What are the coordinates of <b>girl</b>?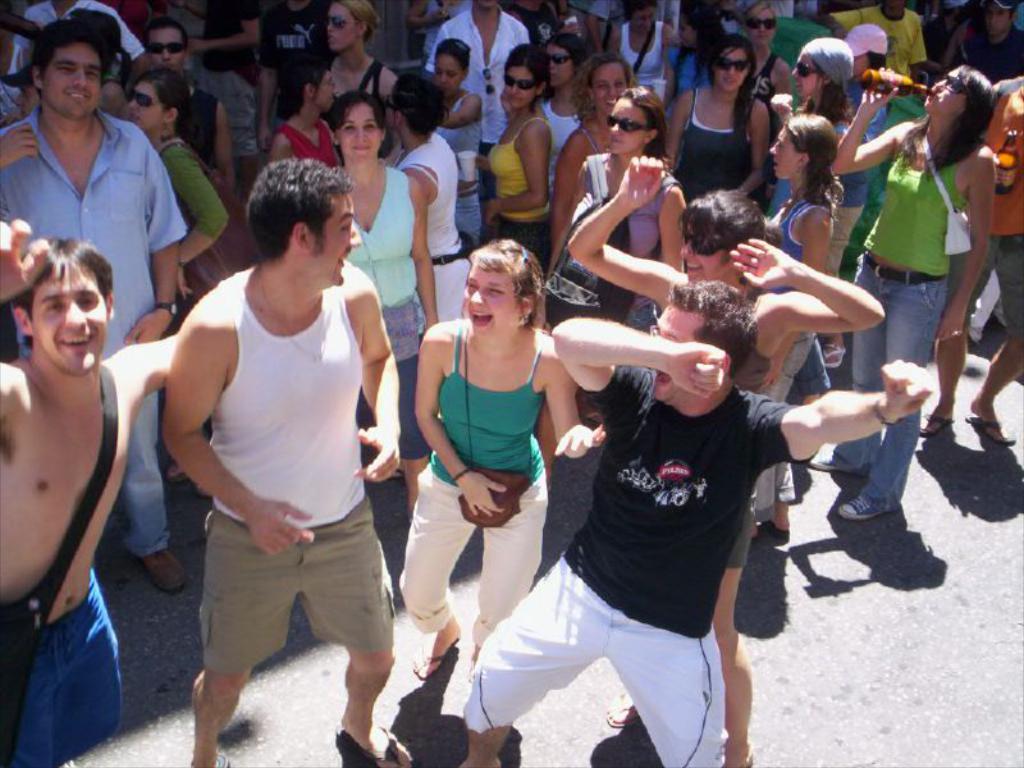
(x1=476, y1=45, x2=547, y2=268).
